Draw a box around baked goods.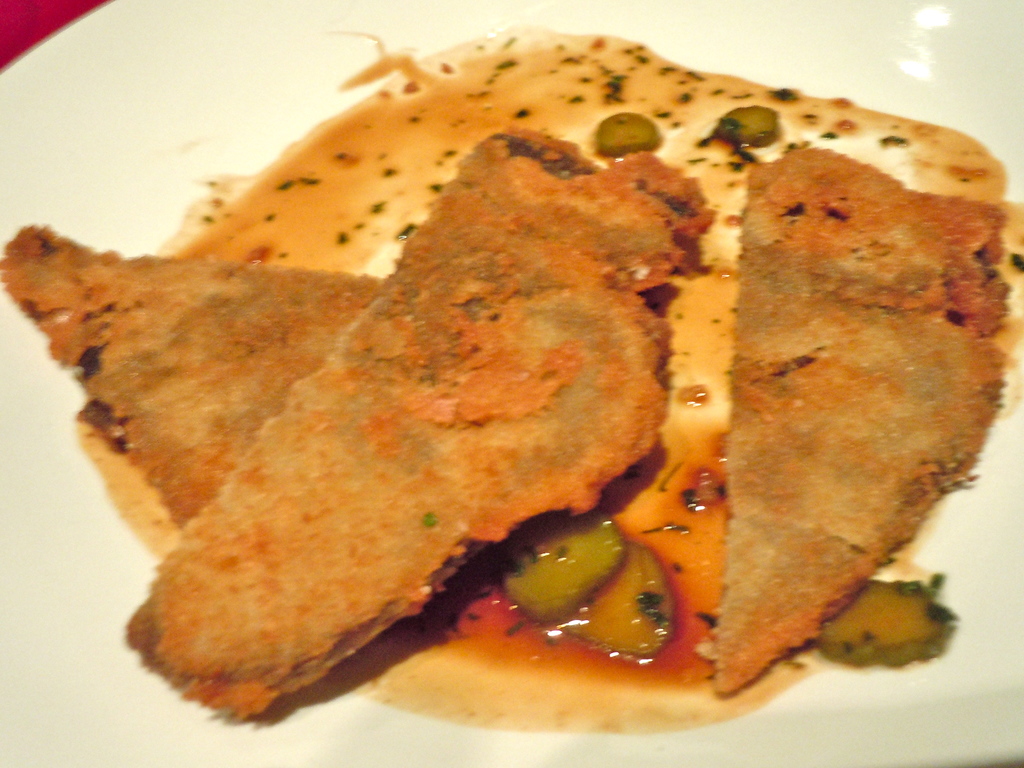
[x1=0, y1=17, x2=1023, y2=732].
